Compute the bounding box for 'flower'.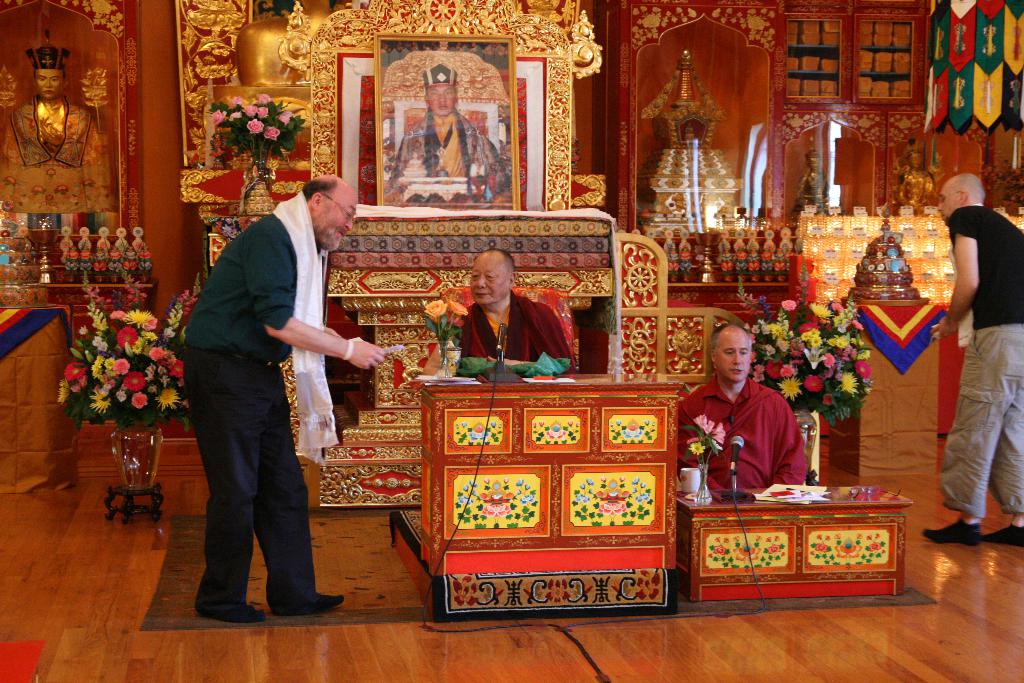
l=245, t=120, r=266, b=137.
